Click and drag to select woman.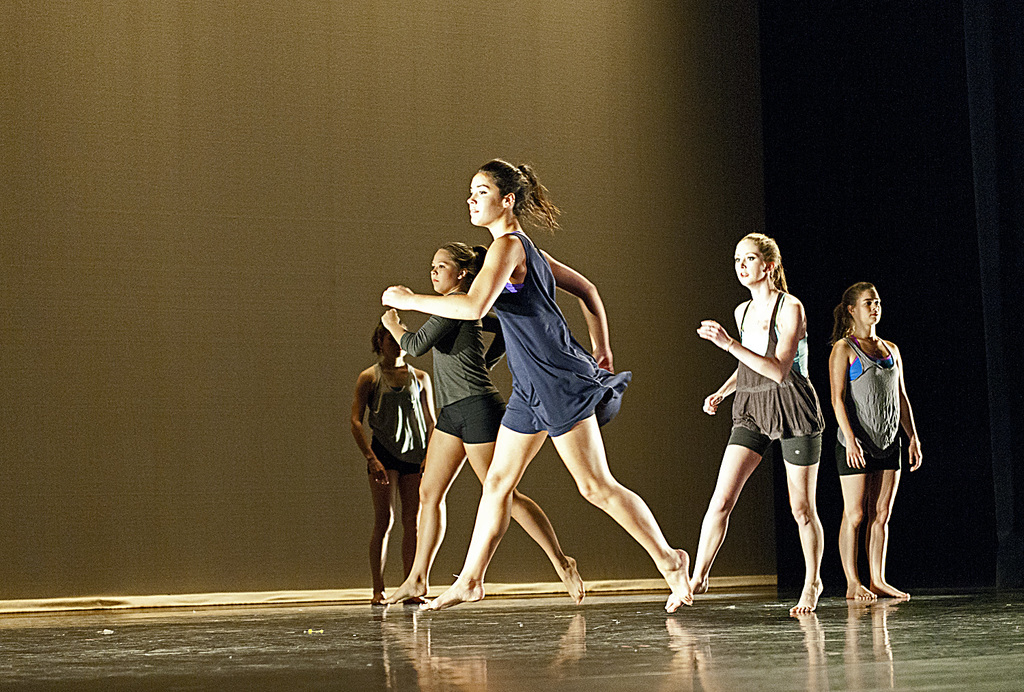
Selection: bbox(358, 235, 589, 624).
